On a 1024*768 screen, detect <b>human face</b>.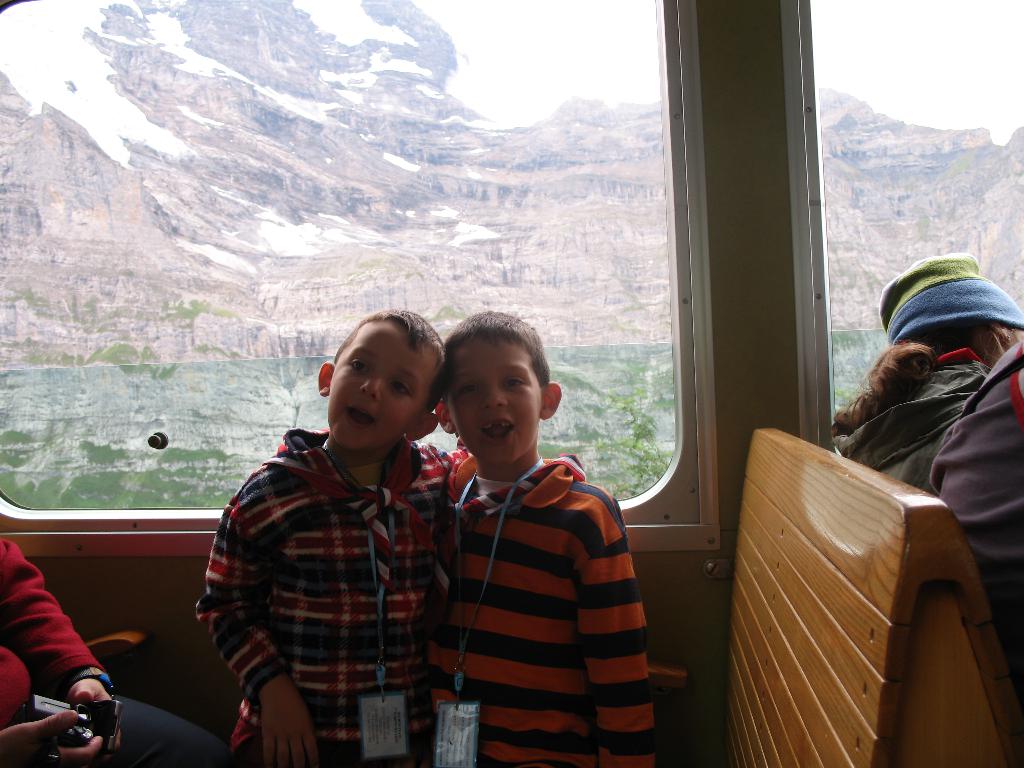
box(449, 335, 547, 458).
